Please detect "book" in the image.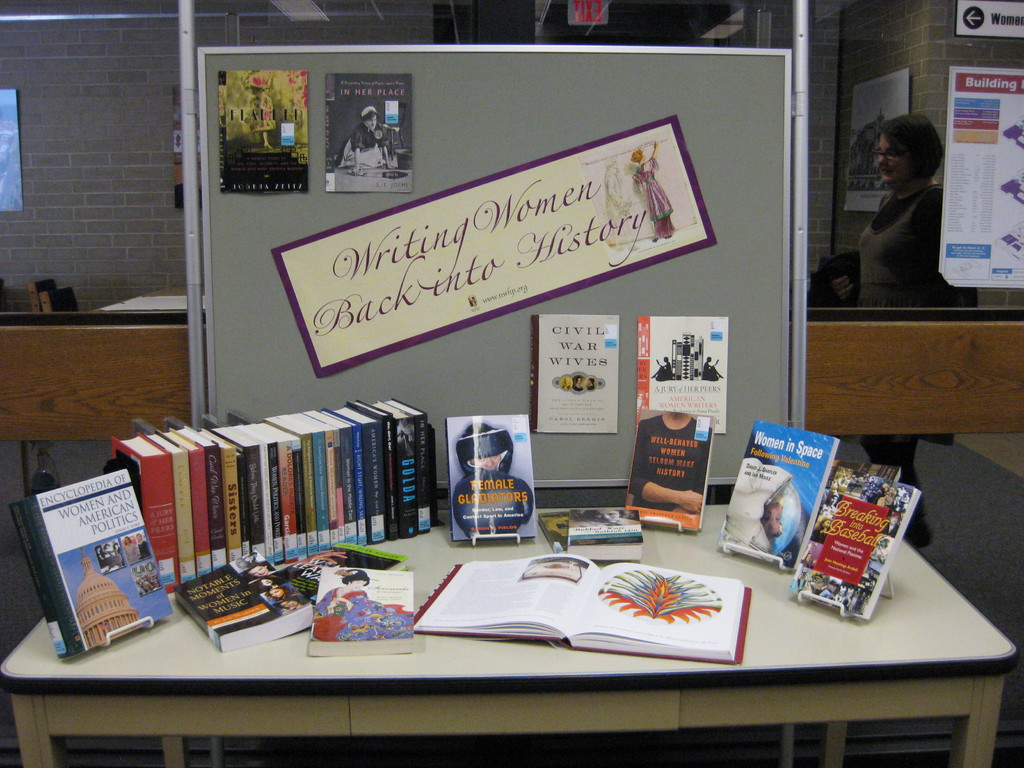
(x1=717, y1=420, x2=840, y2=572).
